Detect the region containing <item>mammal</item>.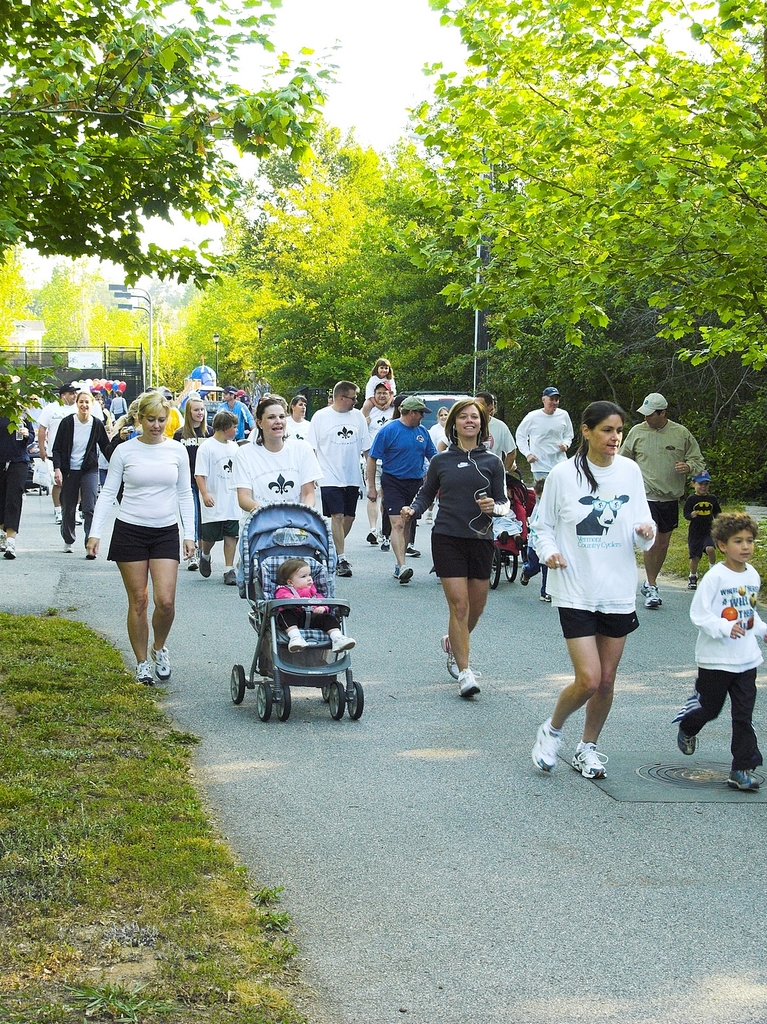
l=366, t=354, r=403, b=426.
